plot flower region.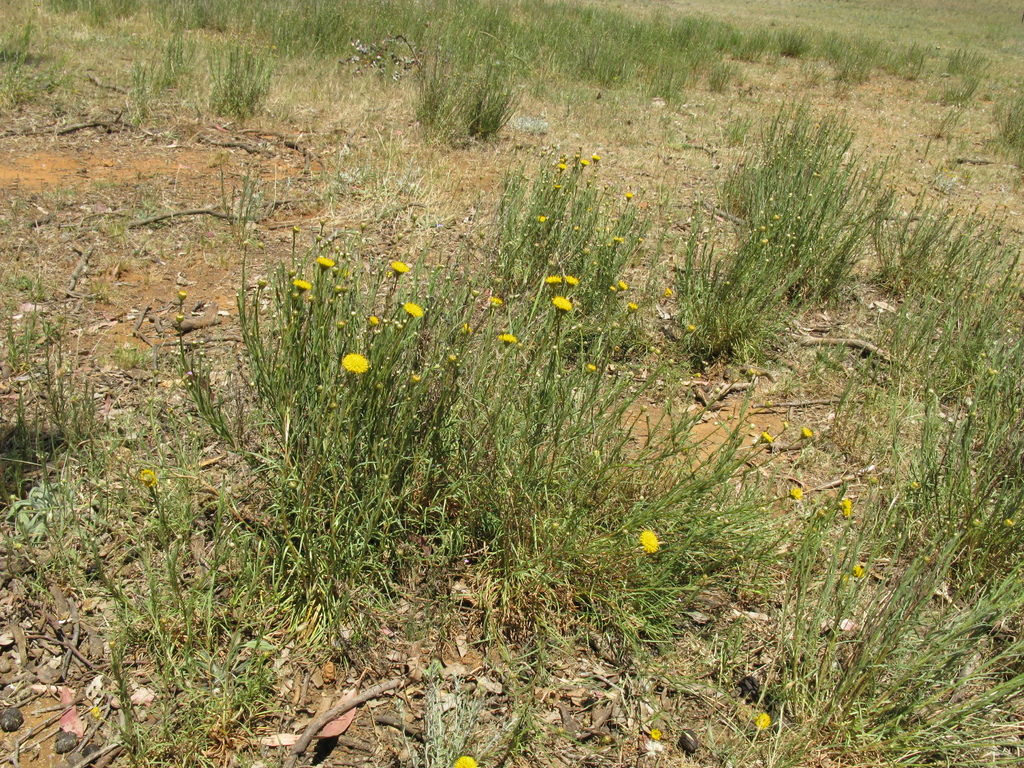
Plotted at [557, 163, 569, 172].
